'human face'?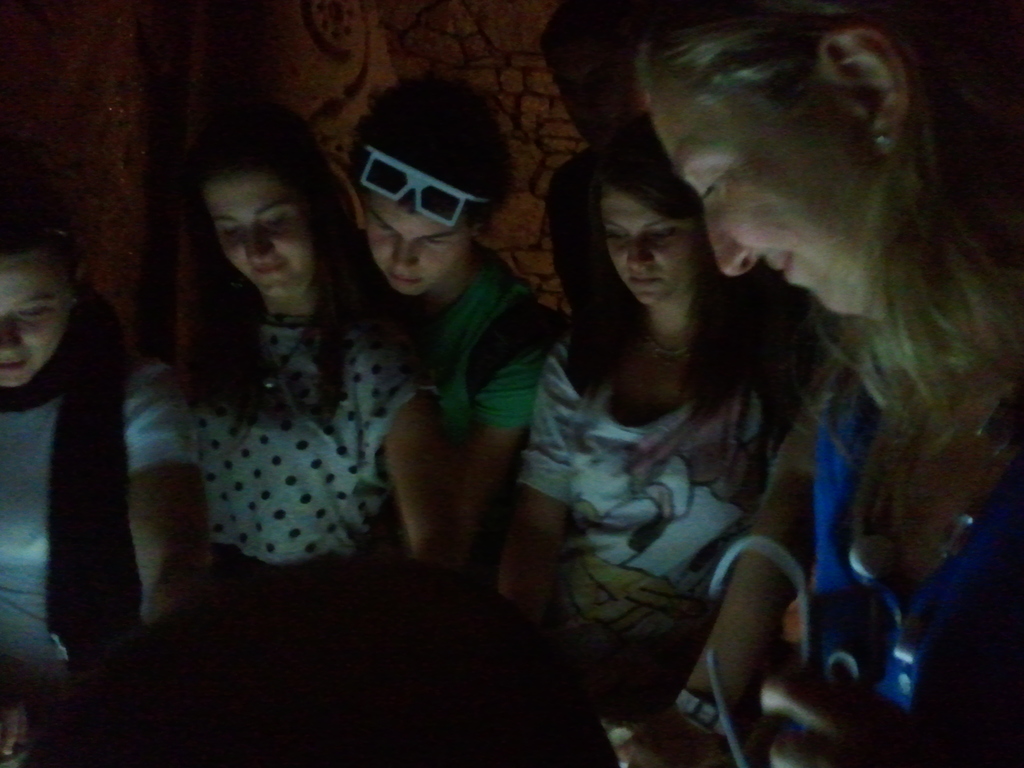
box(607, 191, 701, 310)
